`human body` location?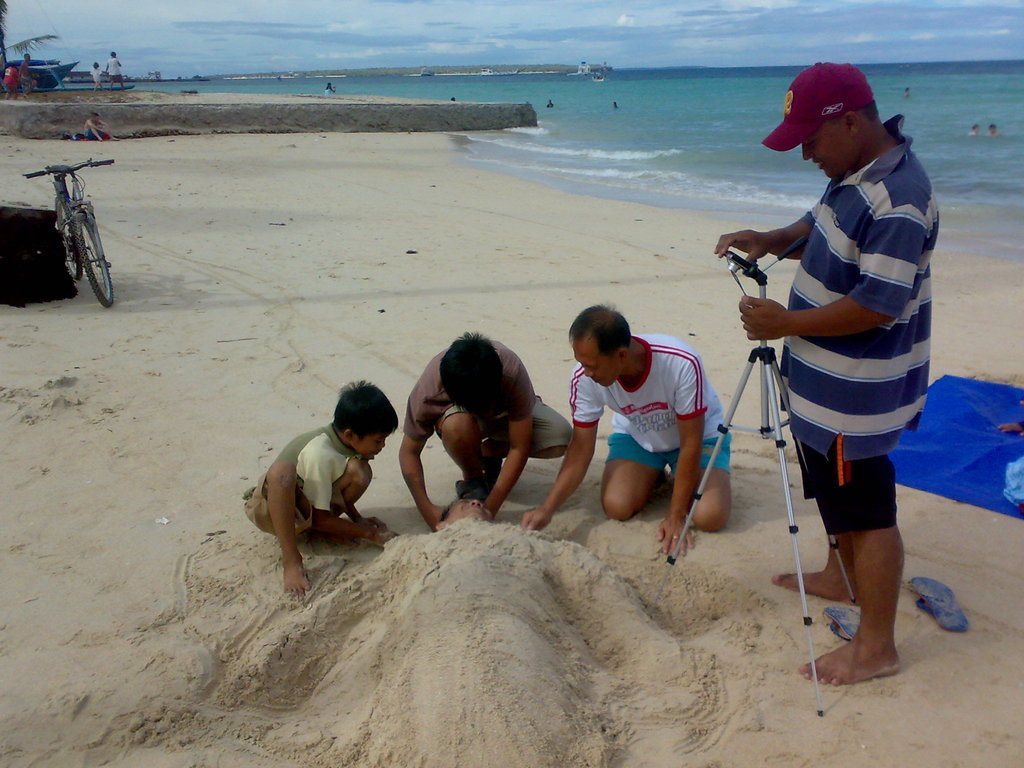
<box>527,303,730,527</box>
